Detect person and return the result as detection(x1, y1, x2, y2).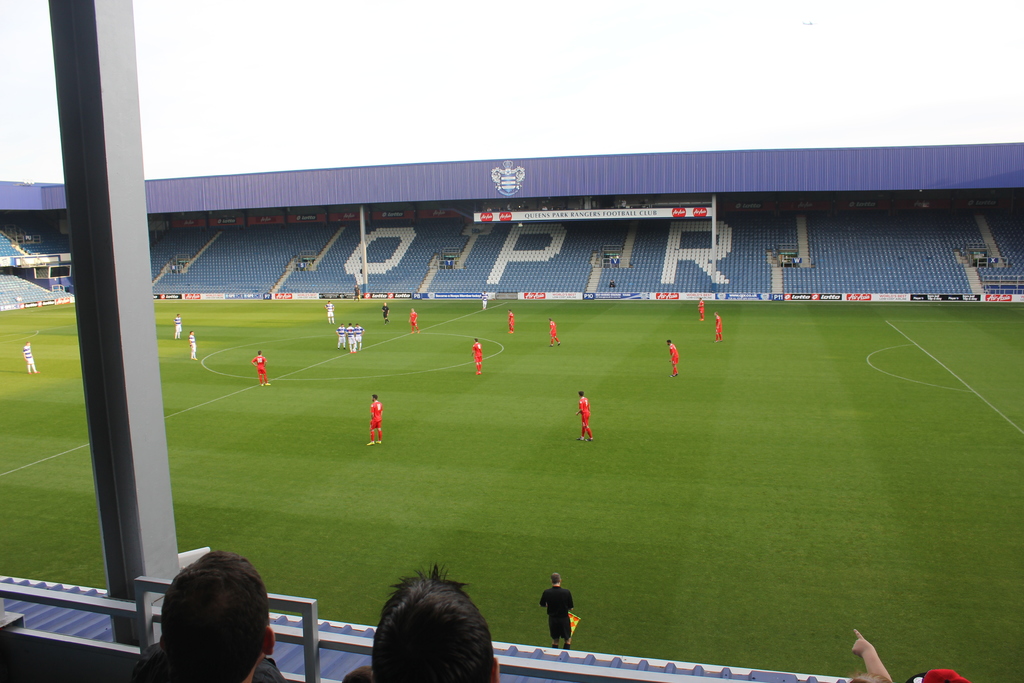
detection(189, 331, 195, 361).
